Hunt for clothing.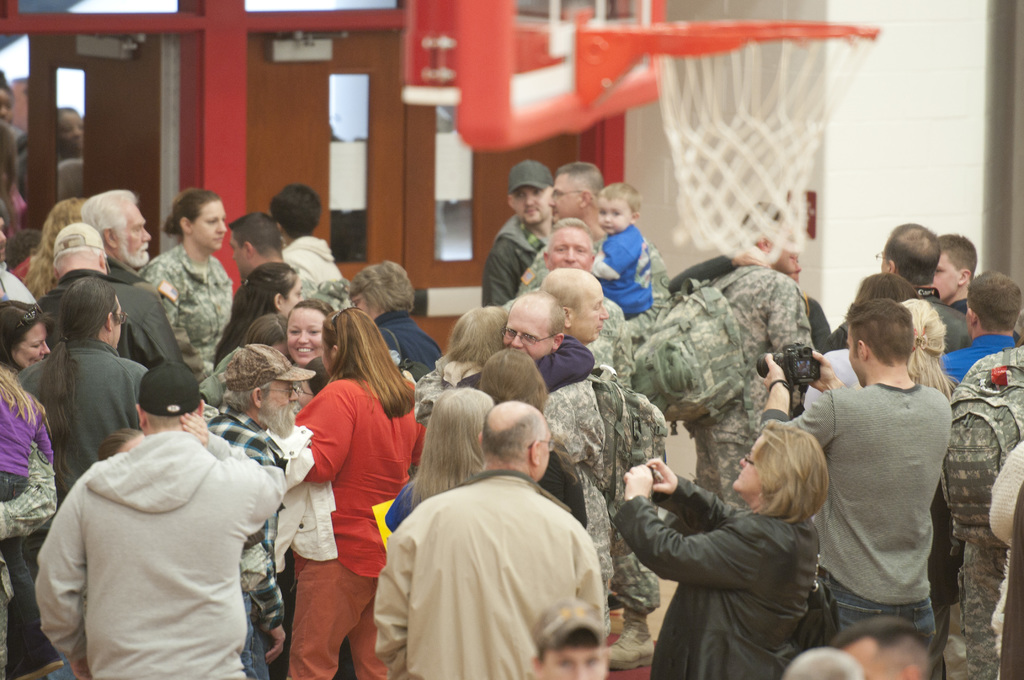
Hunted down at [left=0, top=380, right=65, bottom=665].
